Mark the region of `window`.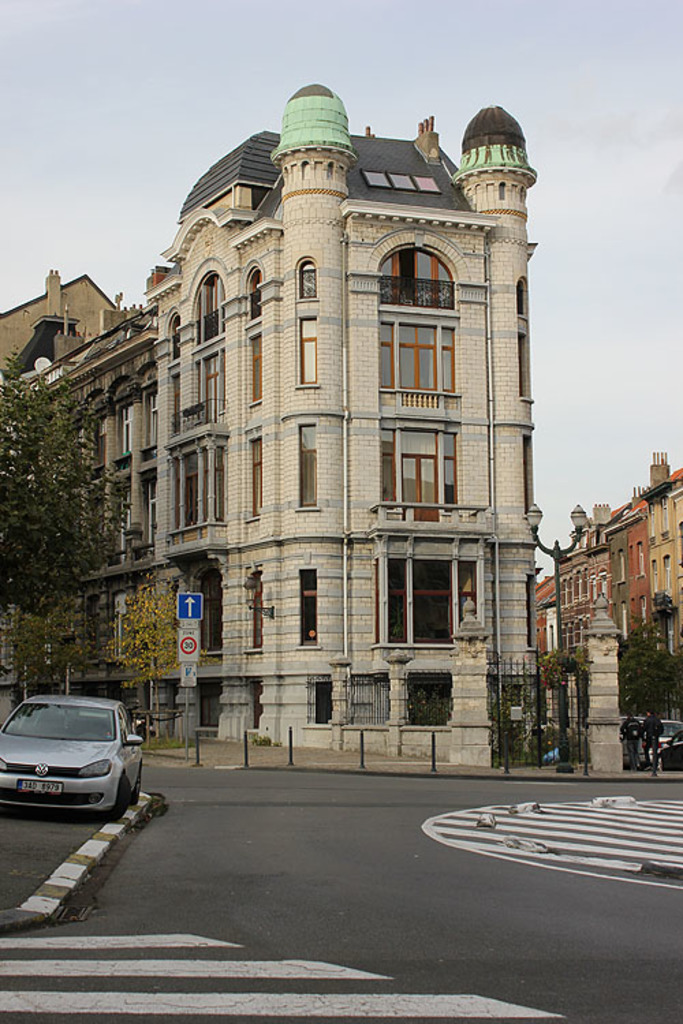
Region: {"left": 294, "top": 423, "right": 317, "bottom": 505}.
